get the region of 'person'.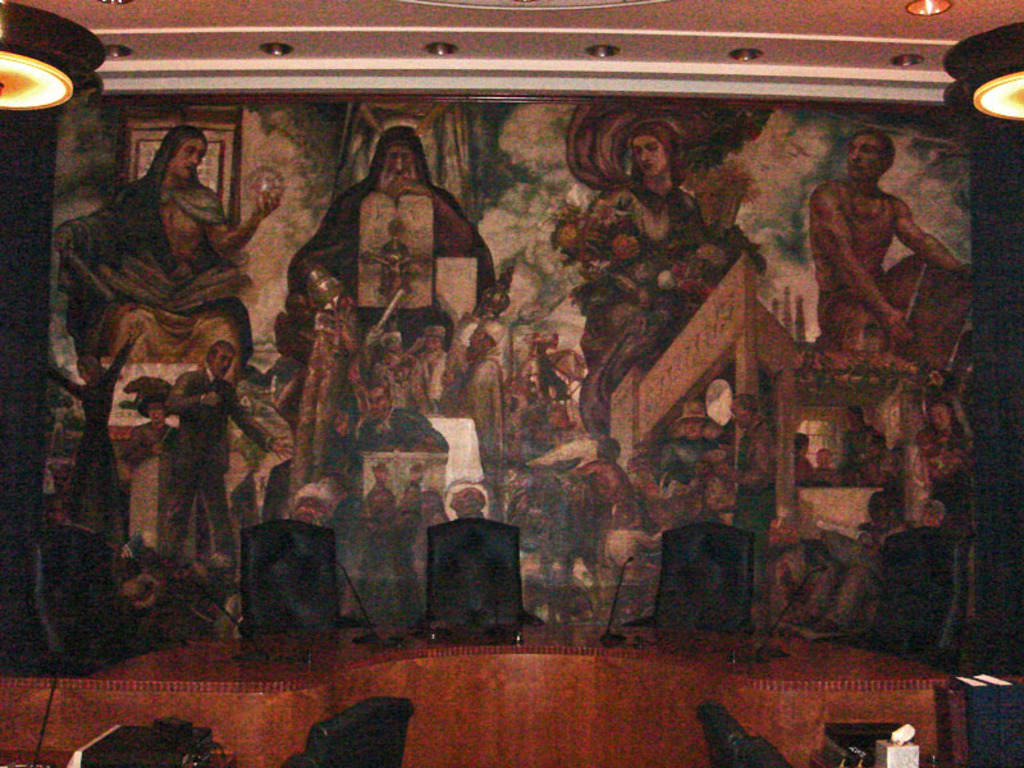
65/124/279/379.
